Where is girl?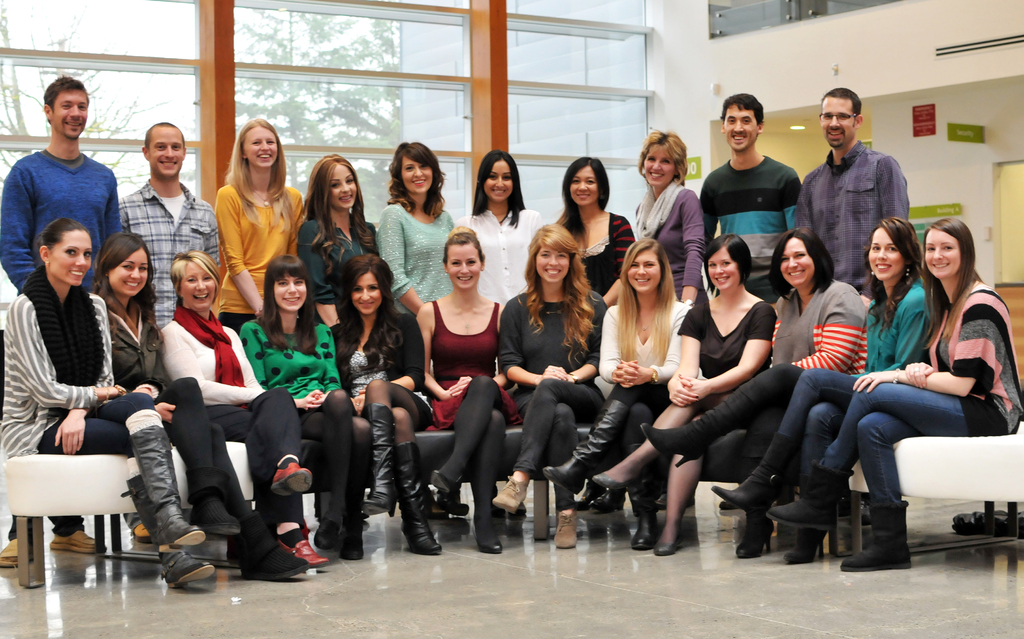
locate(540, 239, 692, 549).
